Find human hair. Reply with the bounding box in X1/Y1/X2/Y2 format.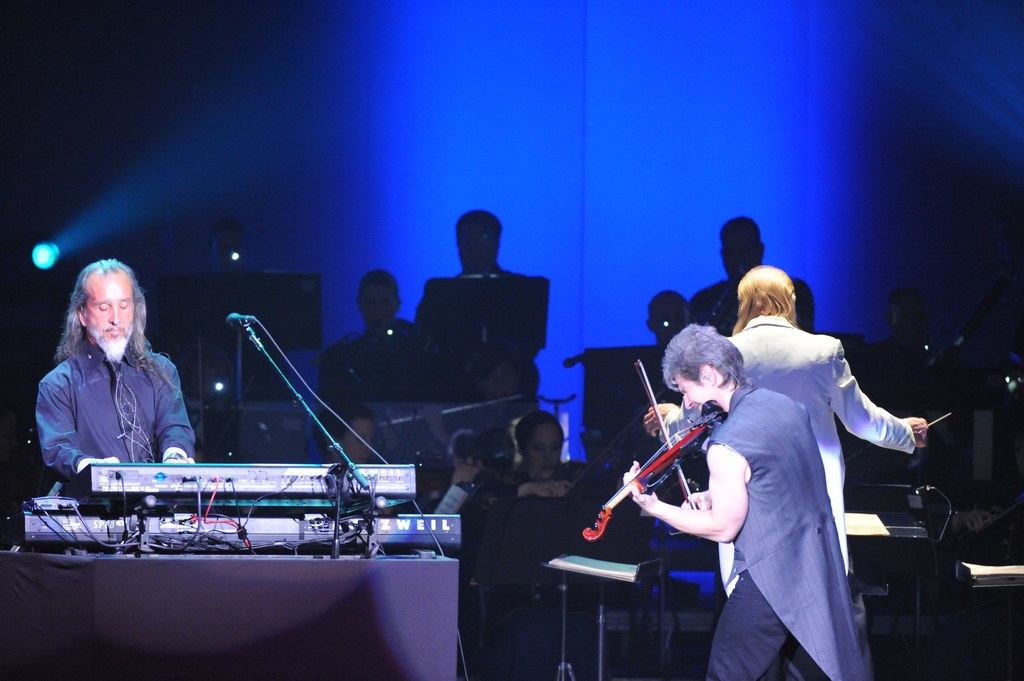
311/403/374/462.
